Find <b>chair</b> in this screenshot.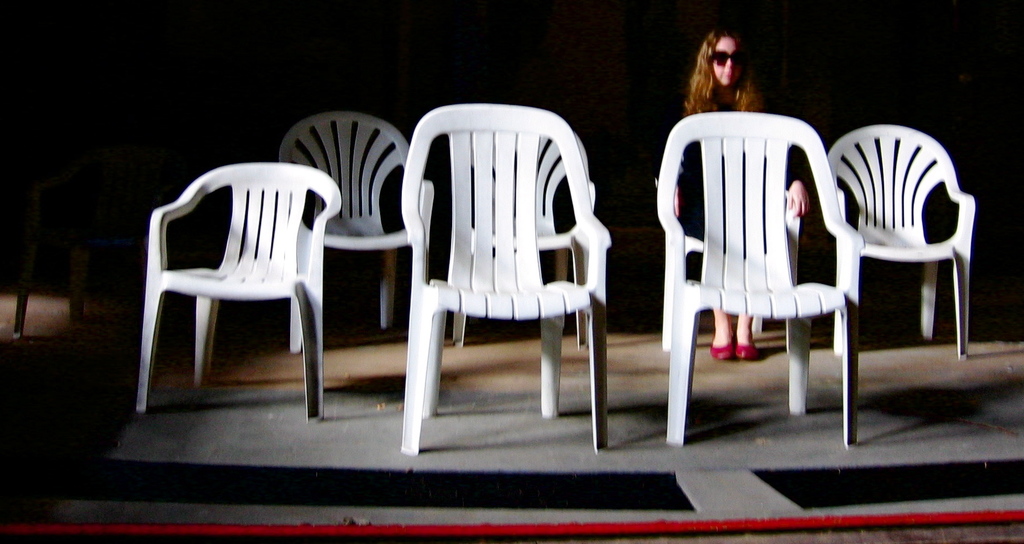
The bounding box for <b>chair</b> is pyautogui.locateOnScreen(449, 130, 598, 349).
